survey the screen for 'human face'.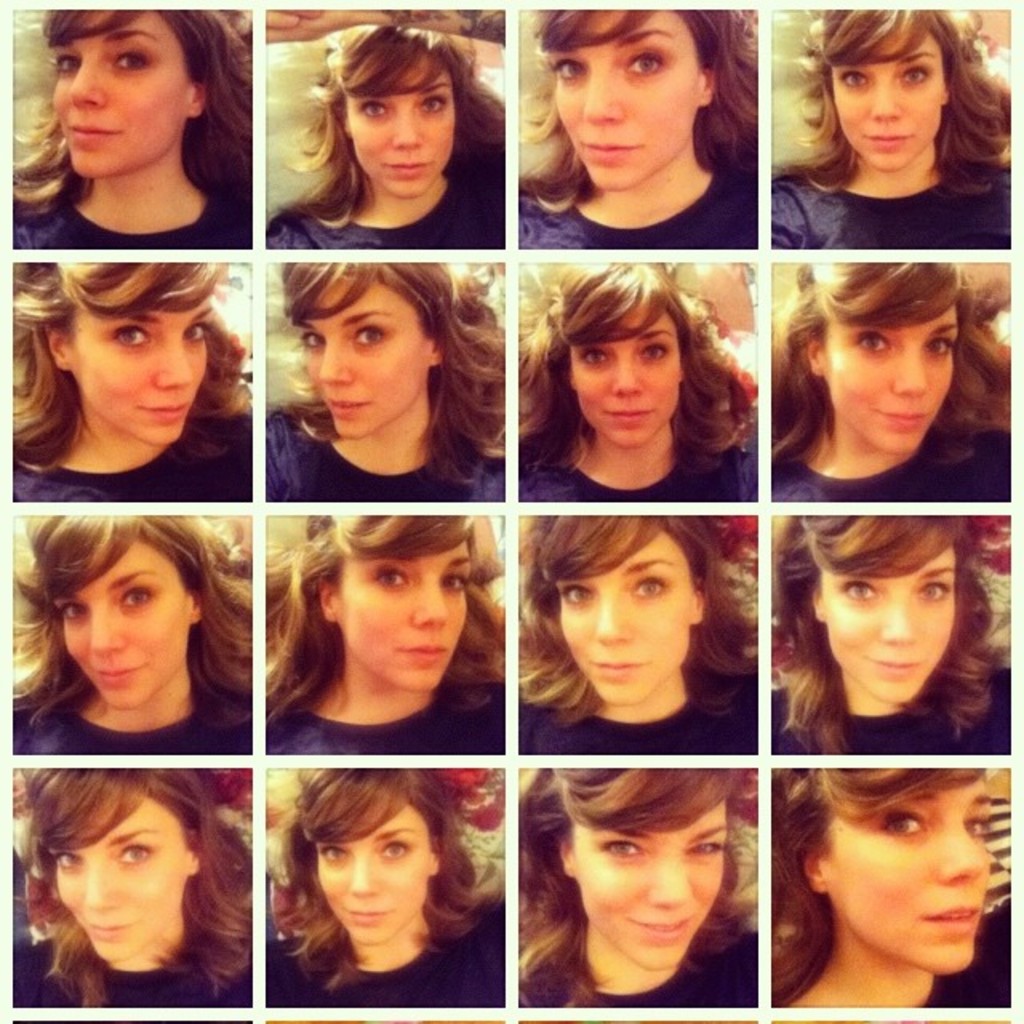
Survey found: (x1=48, y1=547, x2=182, y2=707).
